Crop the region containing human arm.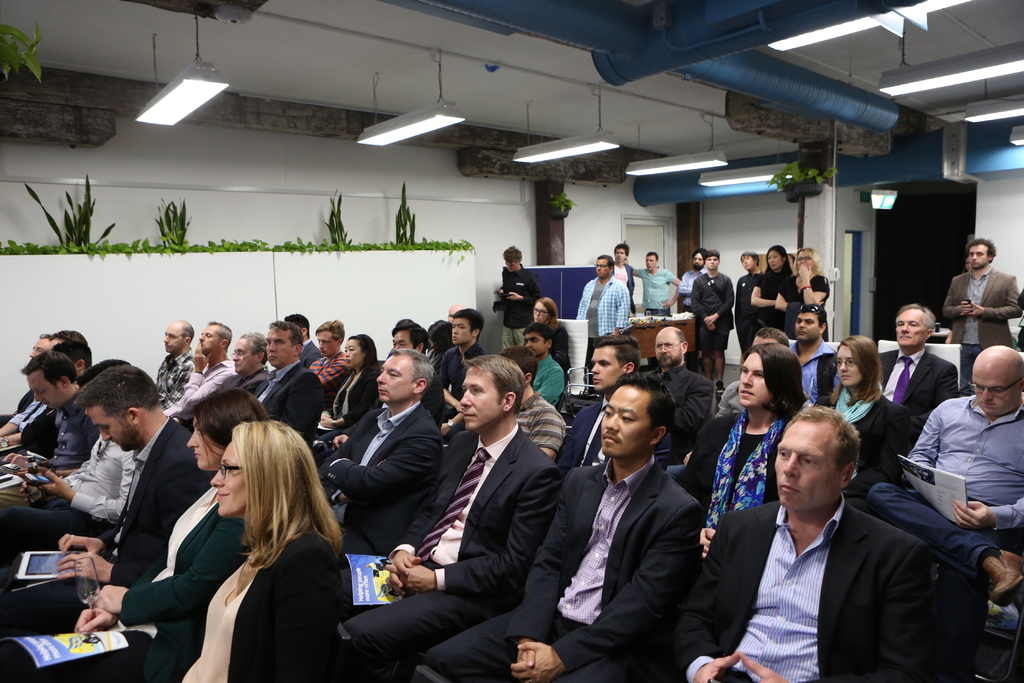
Crop region: {"x1": 615, "y1": 295, "x2": 635, "y2": 329}.
